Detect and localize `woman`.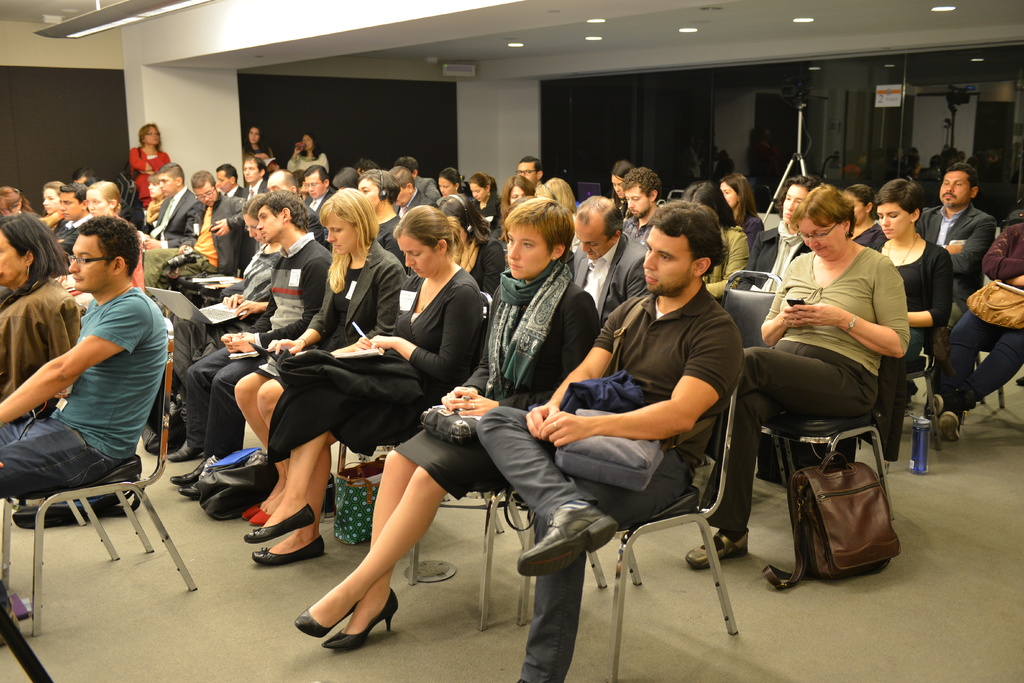
Localized at left=714, top=170, right=767, bottom=259.
